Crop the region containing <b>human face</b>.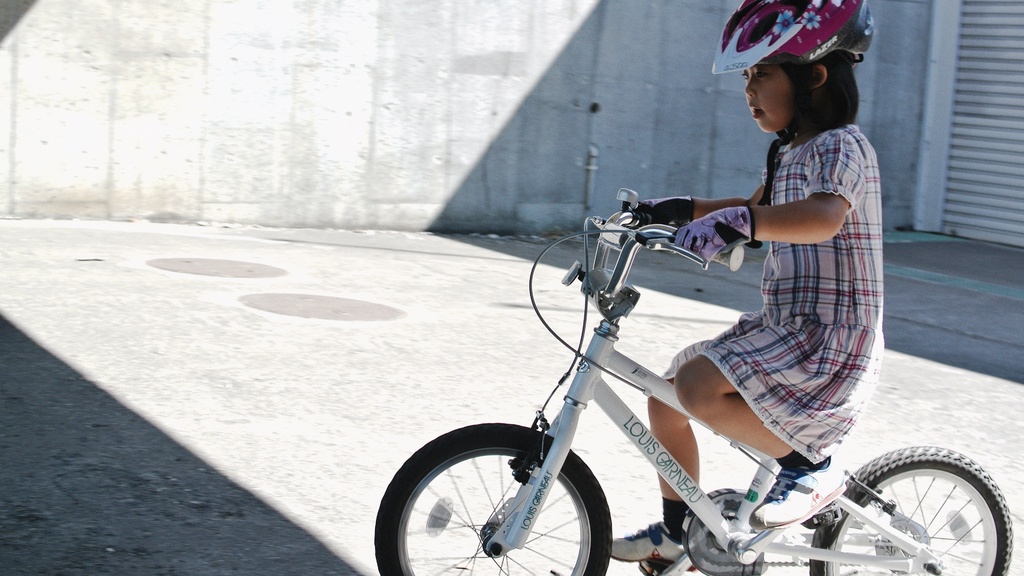
Crop region: 744 65 792 133.
